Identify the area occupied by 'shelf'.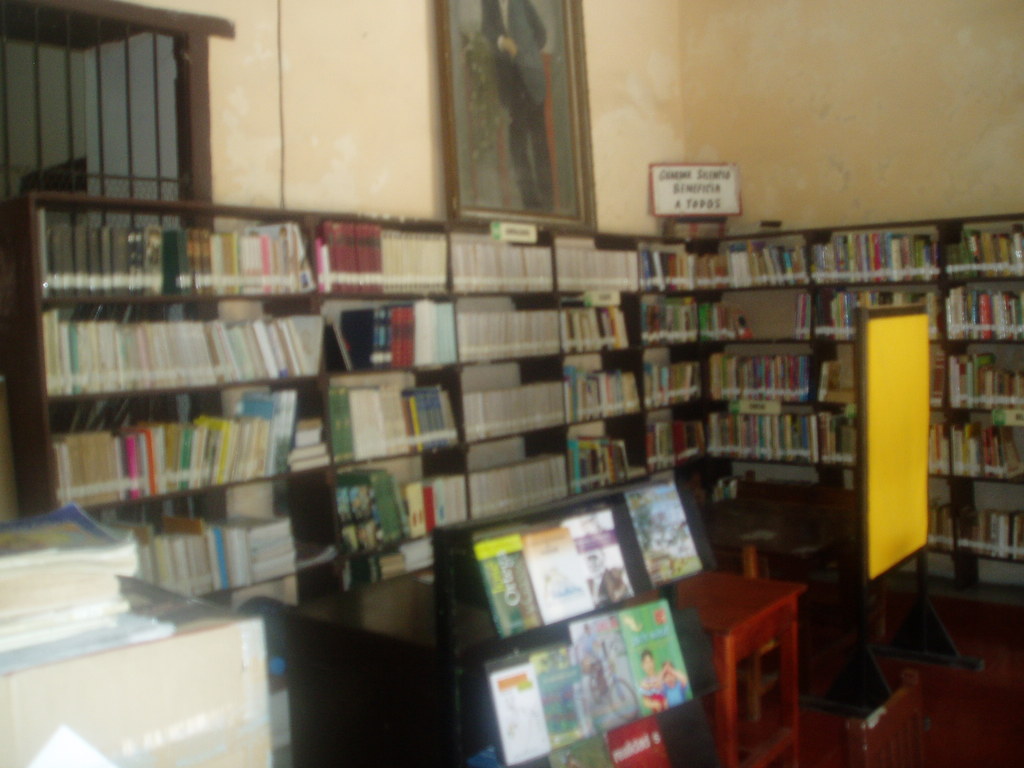
Area: pyautogui.locateOnScreen(716, 229, 812, 296).
